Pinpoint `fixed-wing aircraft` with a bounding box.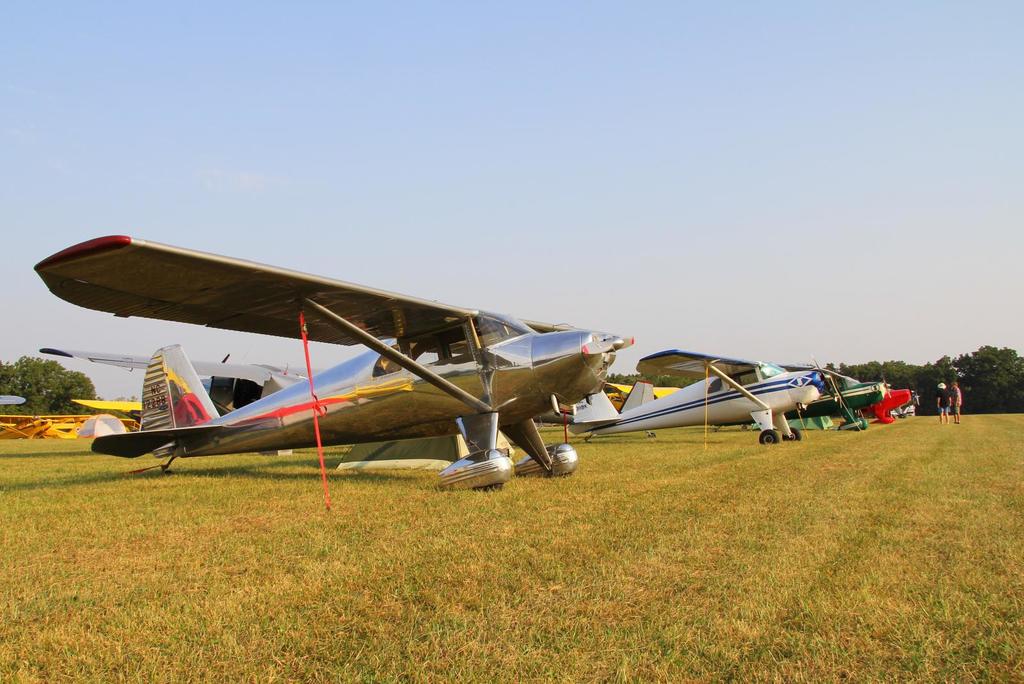
crop(28, 236, 642, 498).
